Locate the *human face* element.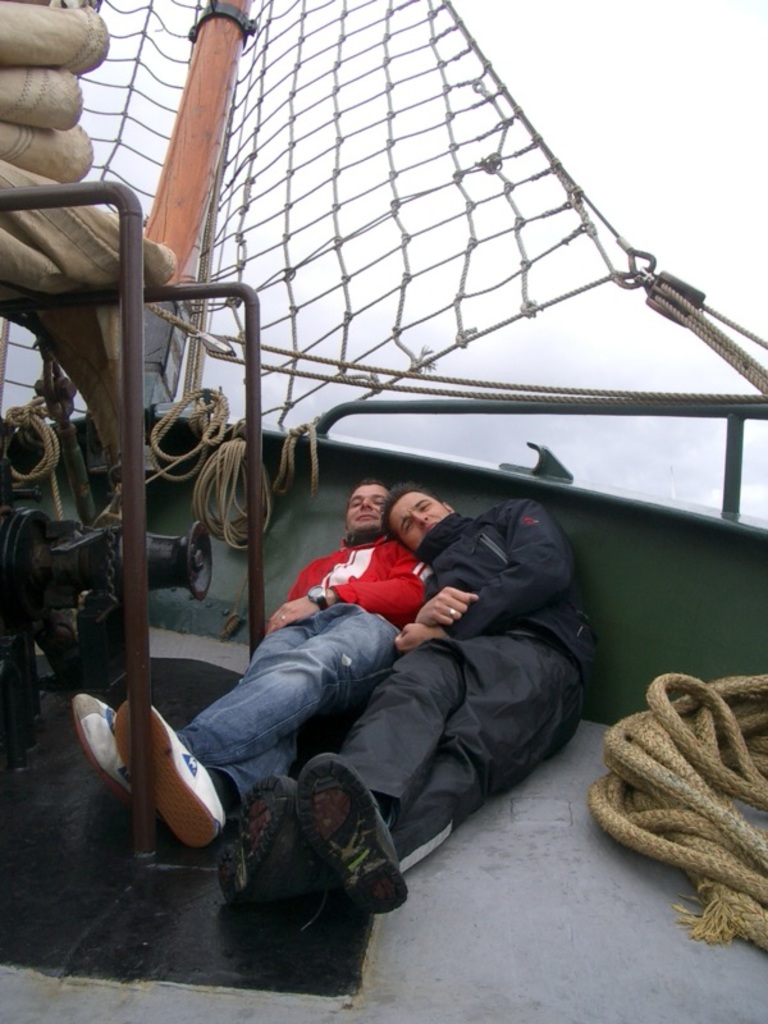
Element bbox: region(388, 490, 448, 550).
